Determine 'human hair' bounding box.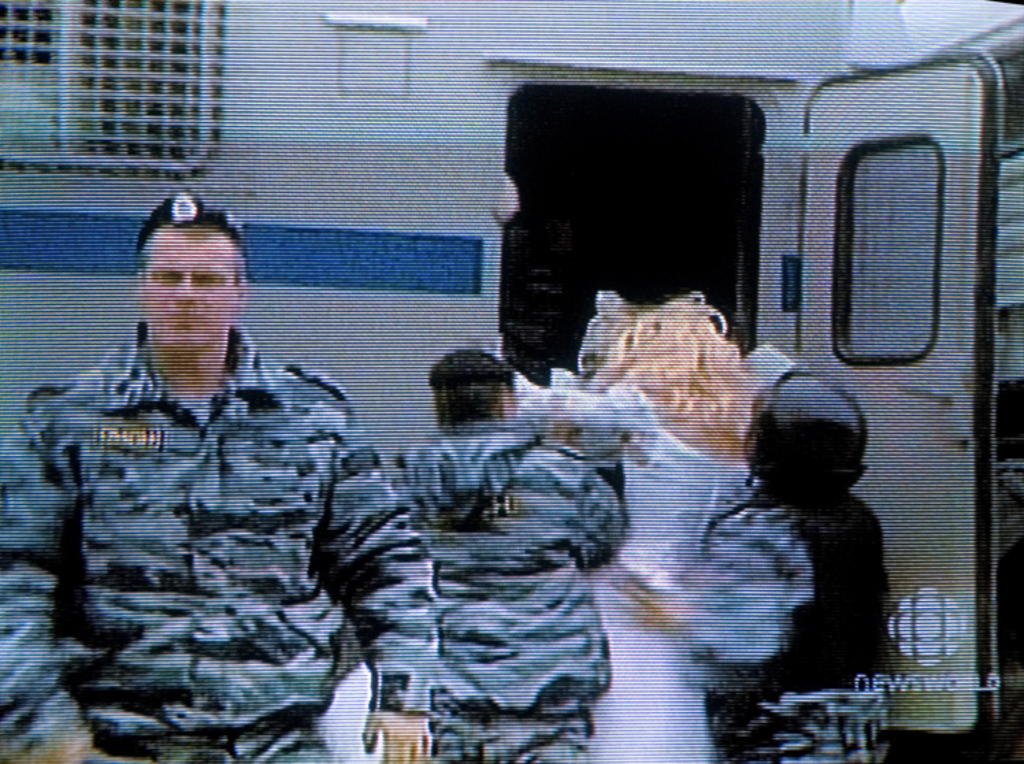
Determined: detection(583, 296, 761, 476).
